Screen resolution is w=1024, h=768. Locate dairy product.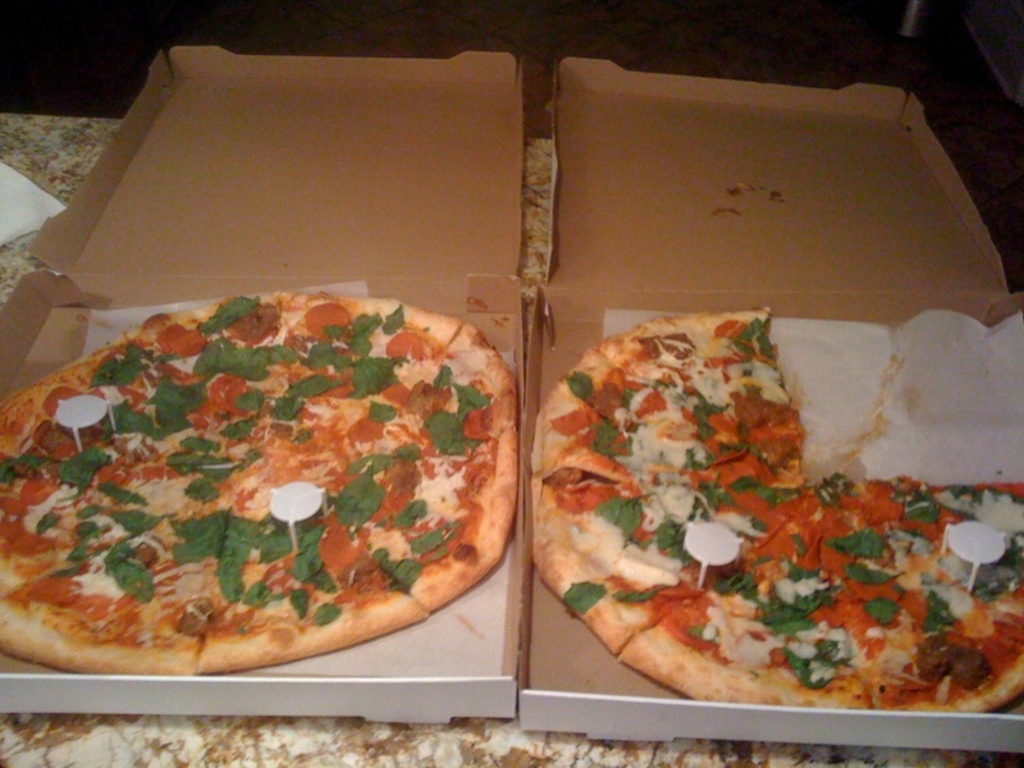
(x1=0, y1=292, x2=518, y2=675).
